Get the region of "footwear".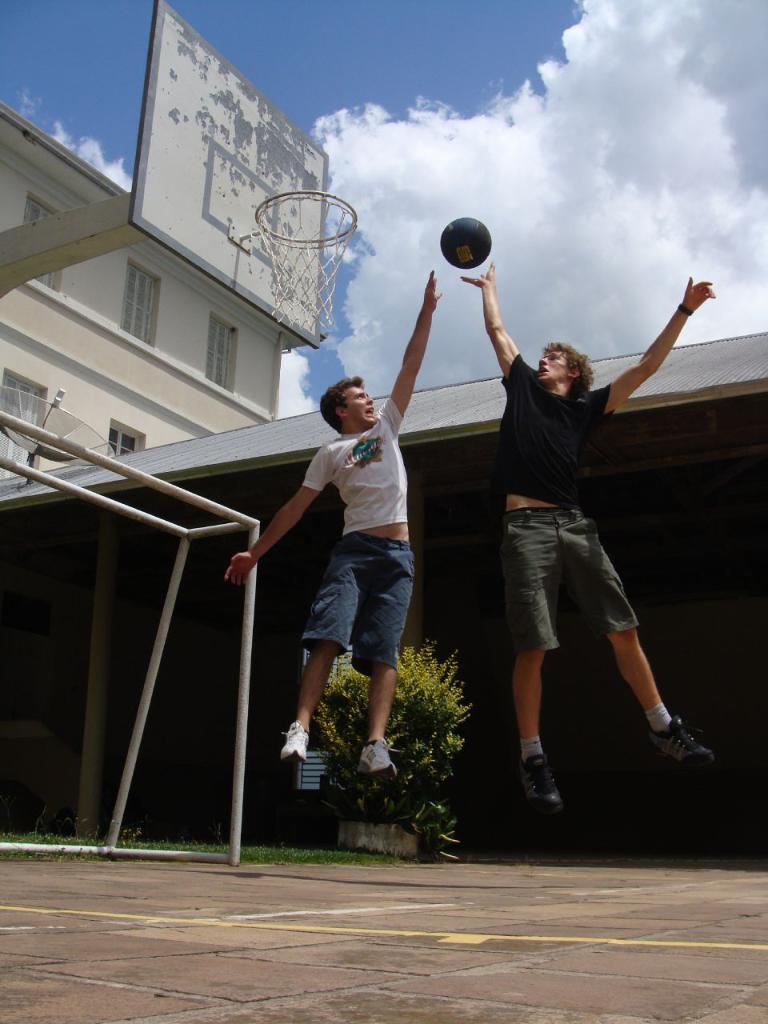
crop(518, 751, 562, 813).
